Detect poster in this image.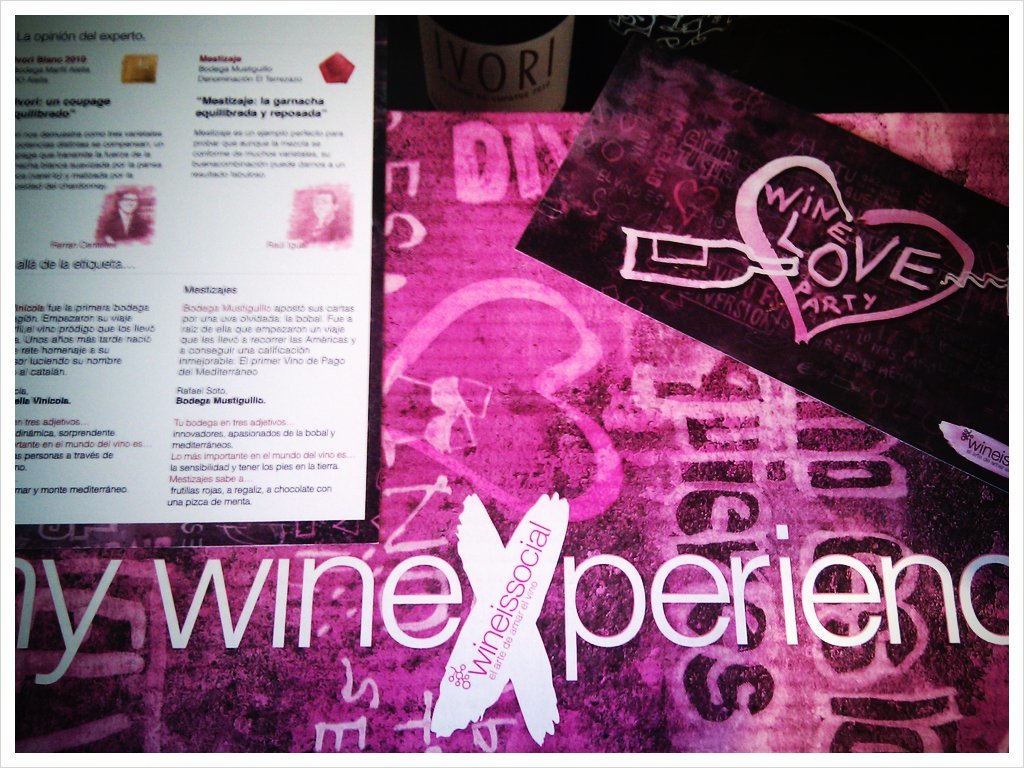
Detection: box=[9, 0, 386, 547].
